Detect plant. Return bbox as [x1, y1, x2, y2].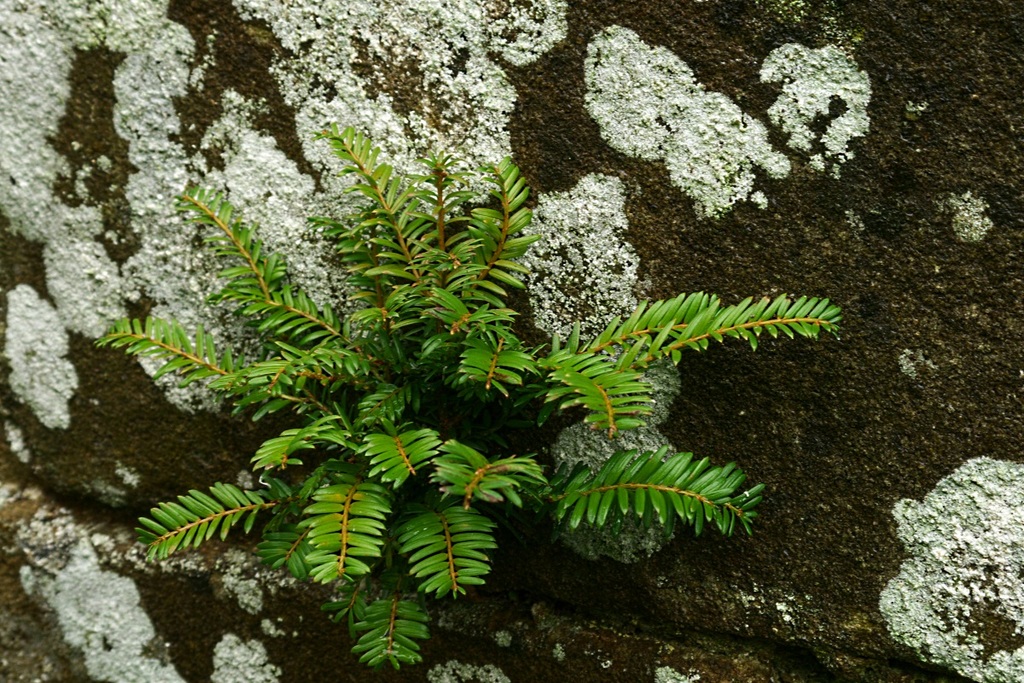
[62, 89, 872, 670].
